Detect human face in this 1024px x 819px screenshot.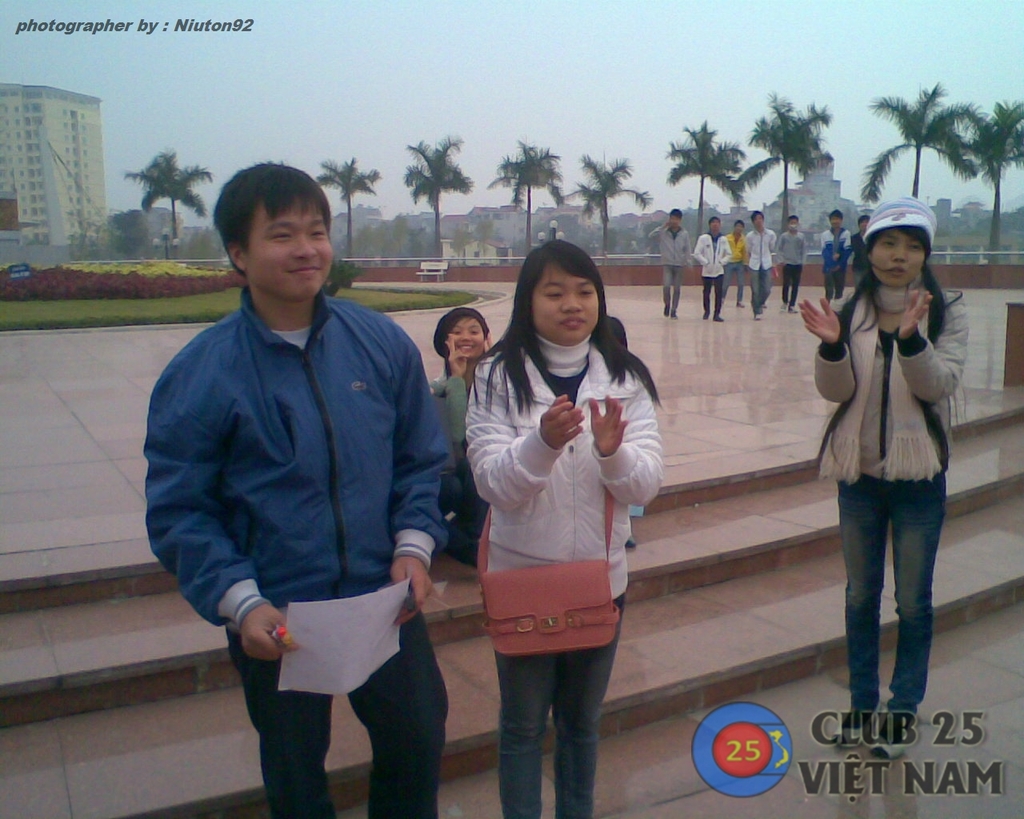
Detection: locate(246, 195, 333, 302).
